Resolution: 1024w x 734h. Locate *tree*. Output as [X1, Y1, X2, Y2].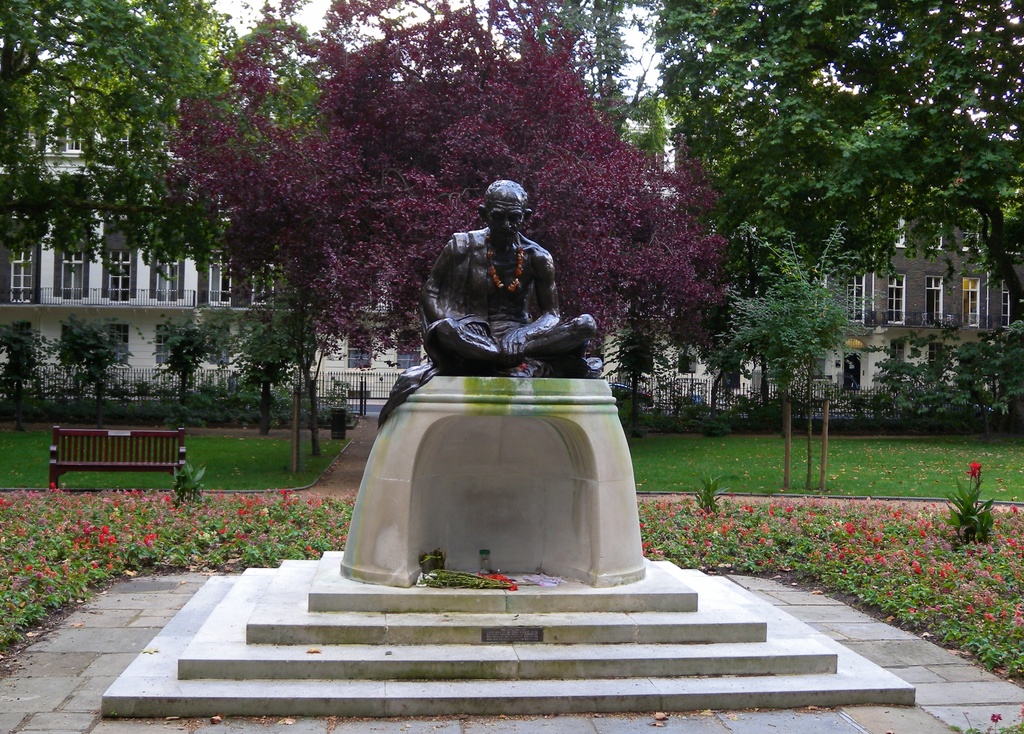
[61, 311, 134, 423].
